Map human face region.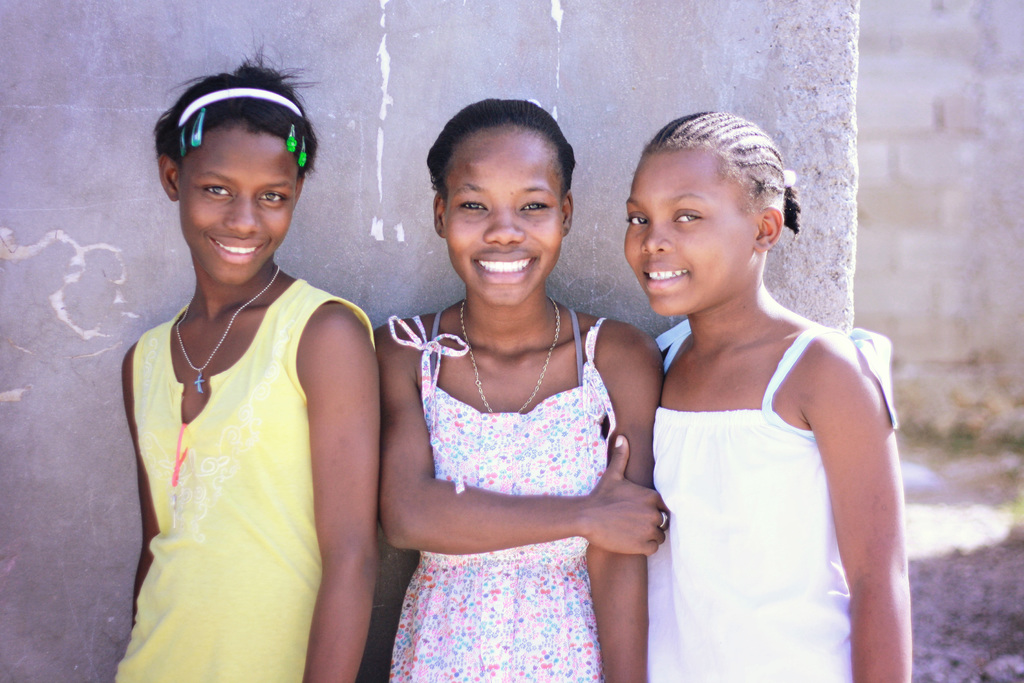
Mapped to [x1=176, y1=128, x2=302, y2=288].
